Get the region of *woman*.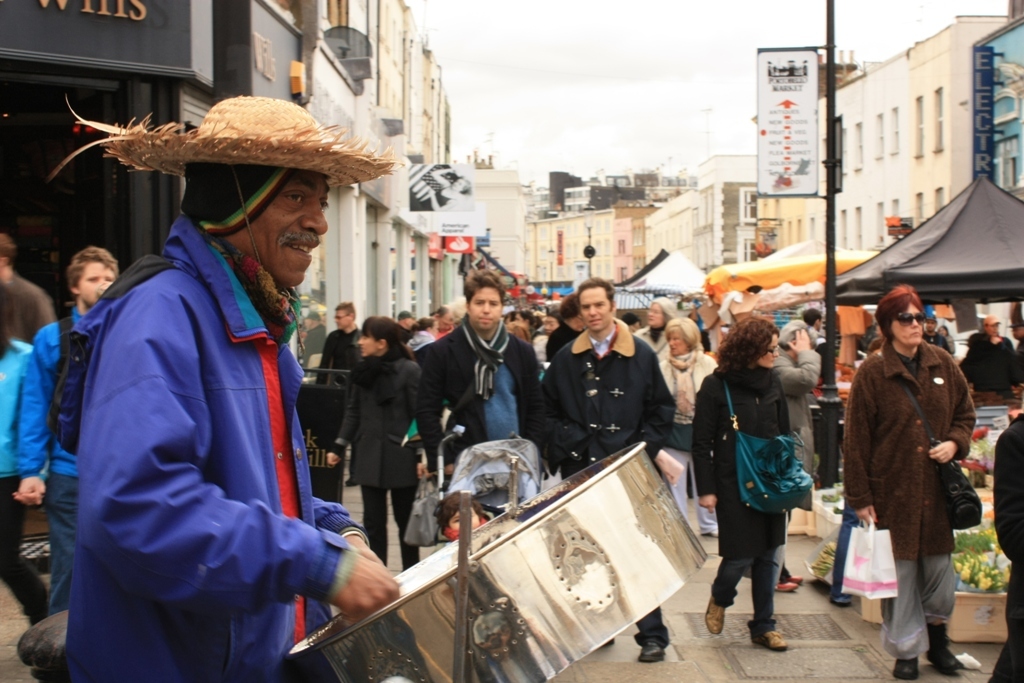
{"left": 650, "top": 312, "right": 721, "bottom": 538}.
